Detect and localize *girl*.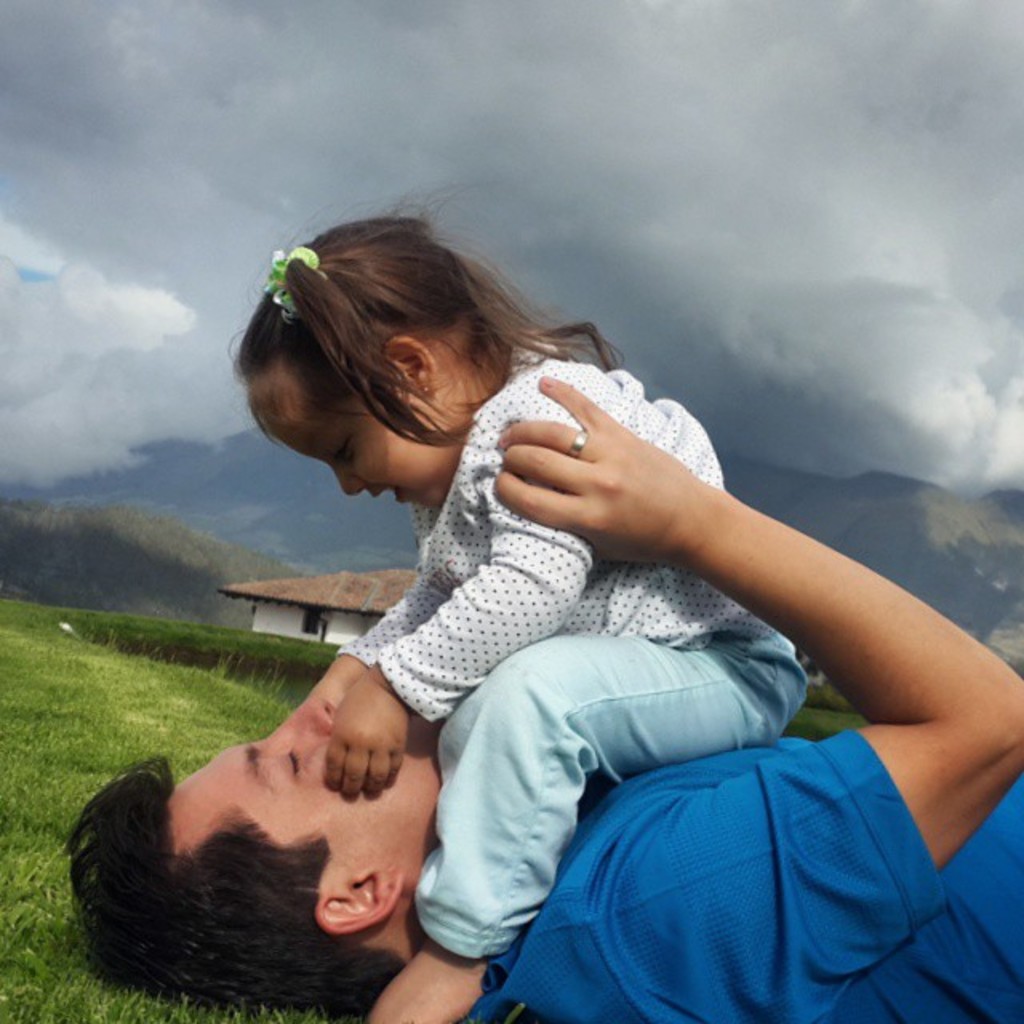
Localized at bbox(230, 187, 806, 1022).
